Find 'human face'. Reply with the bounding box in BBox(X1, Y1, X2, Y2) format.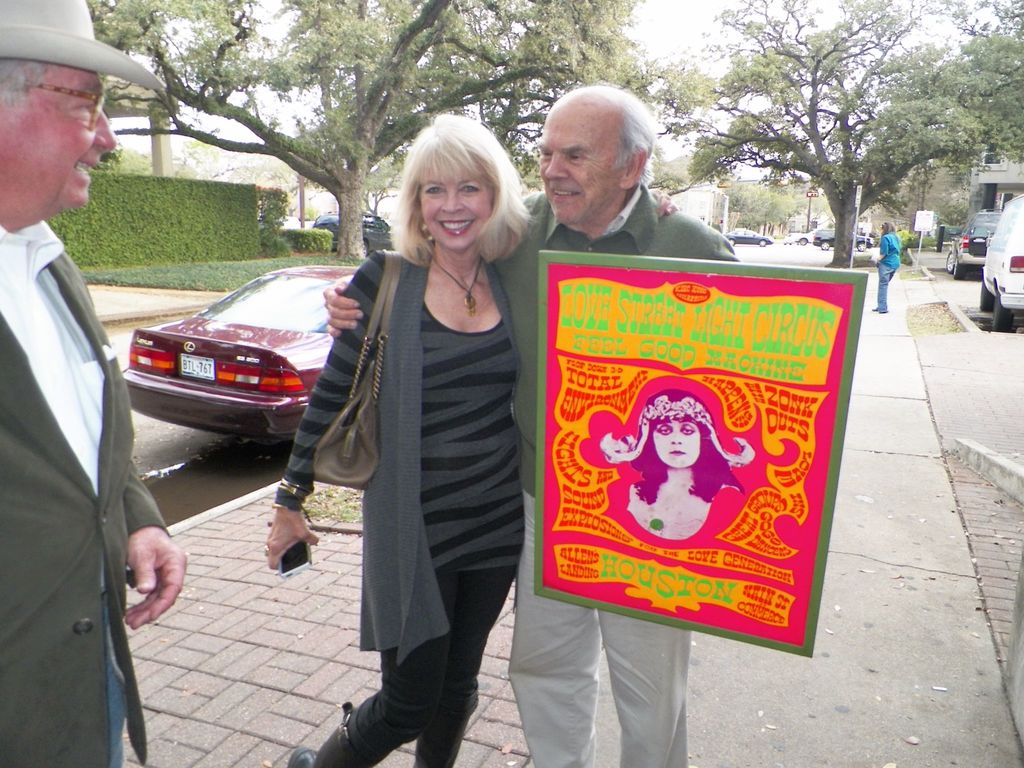
BBox(653, 415, 699, 470).
